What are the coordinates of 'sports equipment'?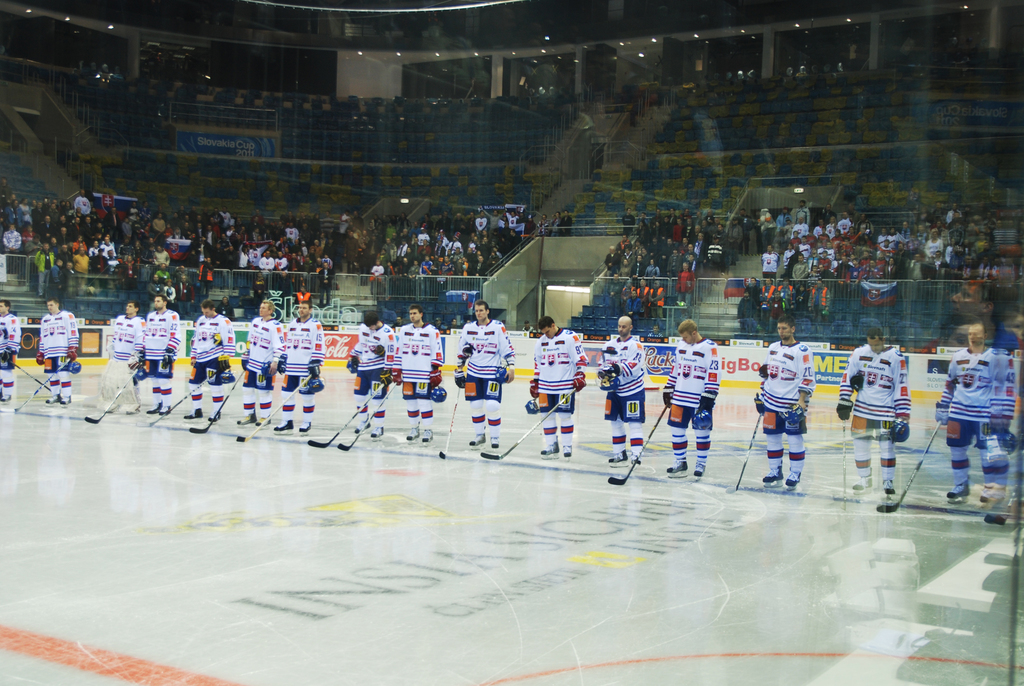
locate(305, 378, 325, 395).
